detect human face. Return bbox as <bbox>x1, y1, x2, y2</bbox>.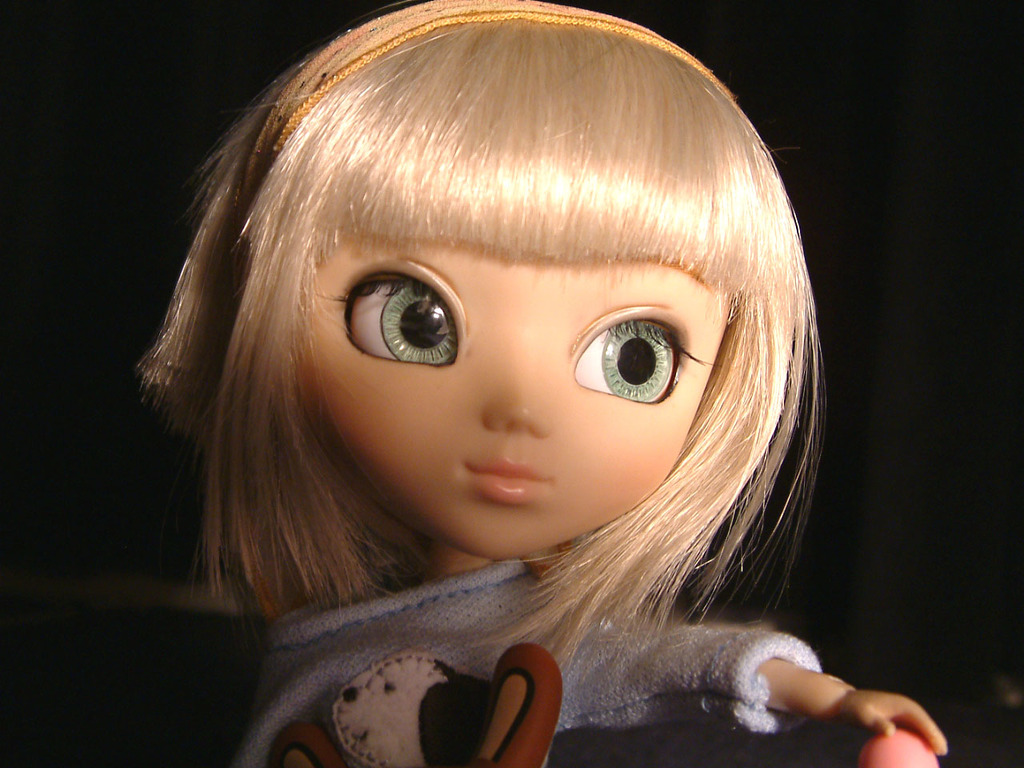
<bbox>301, 229, 729, 561</bbox>.
